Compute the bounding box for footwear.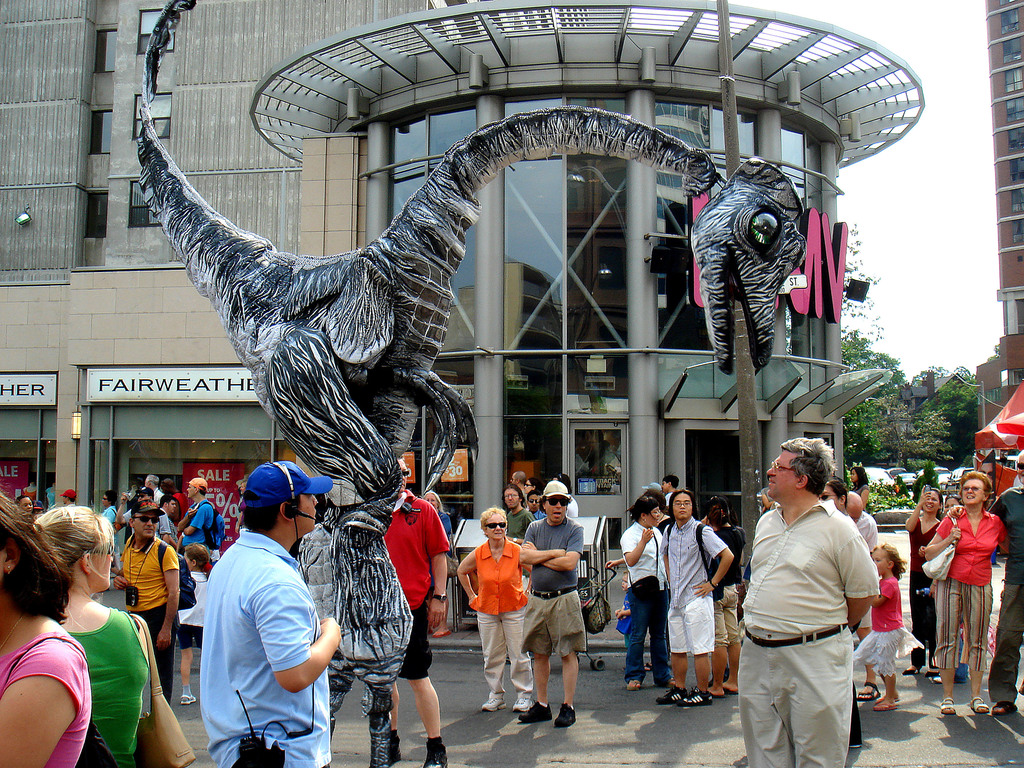
locate(480, 700, 508, 709).
